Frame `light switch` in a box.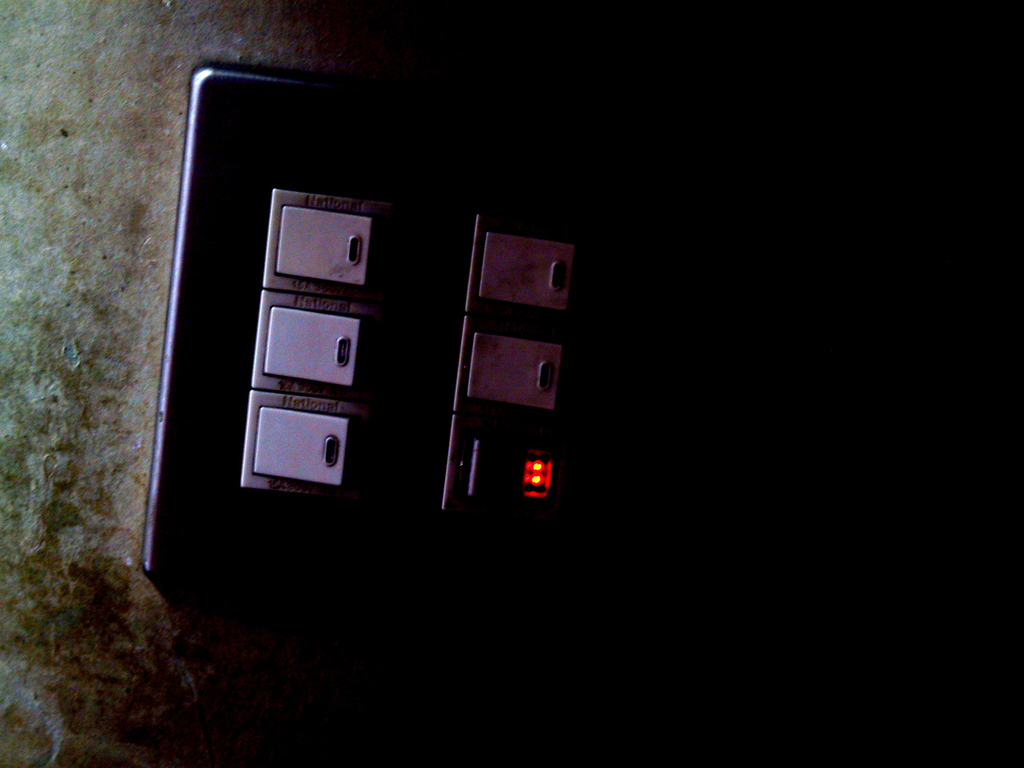
detection(140, 66, 626, 606).
